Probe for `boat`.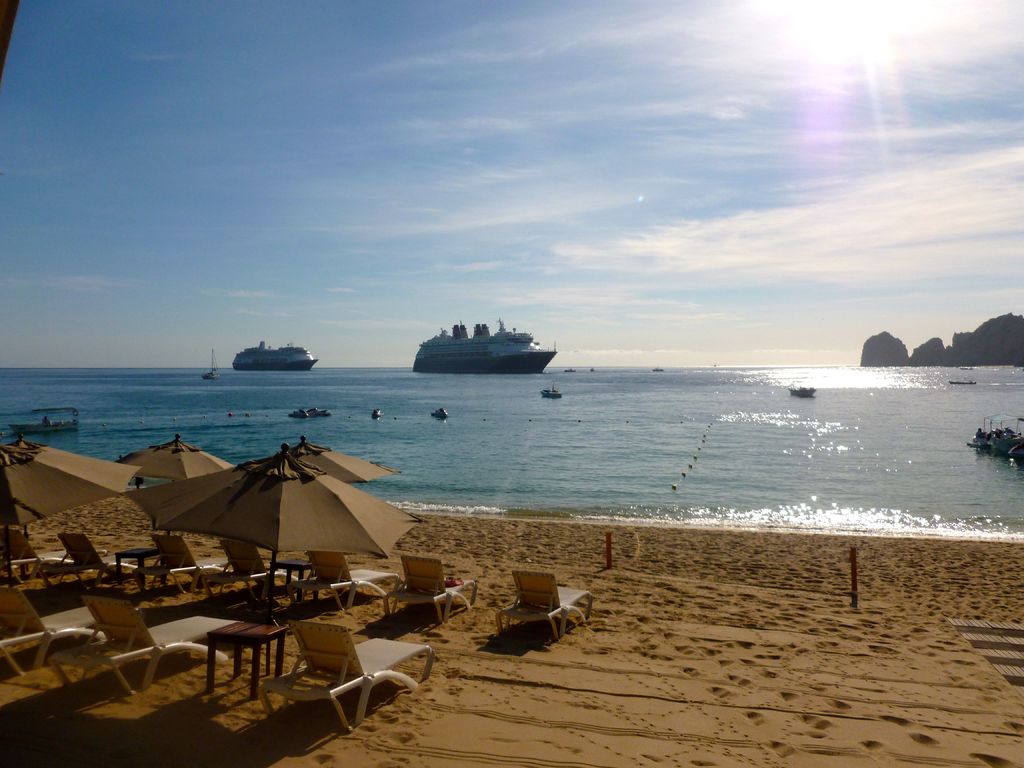
Probe result: 305, 408, 334, 415.
